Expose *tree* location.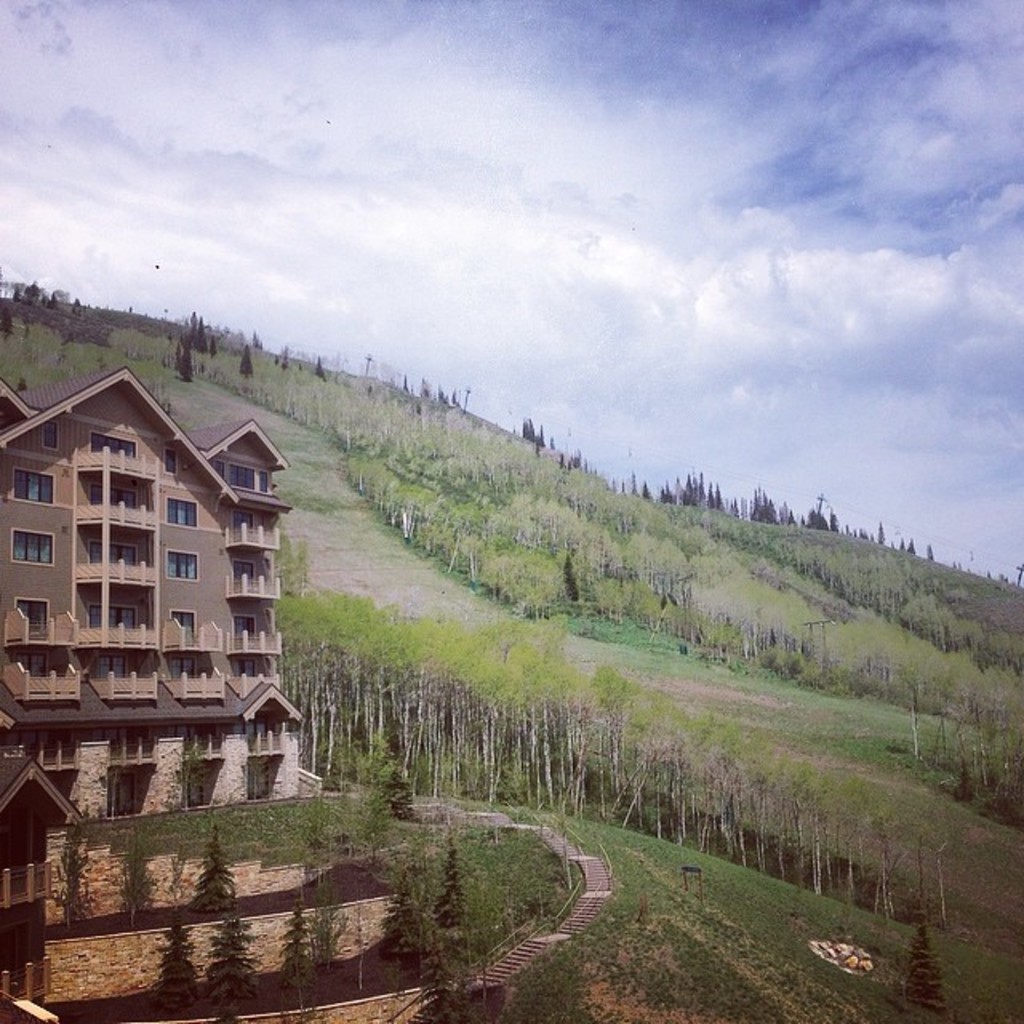
Exposed at pyautogui.locateOnScreen(48, 822, 94, 938).
